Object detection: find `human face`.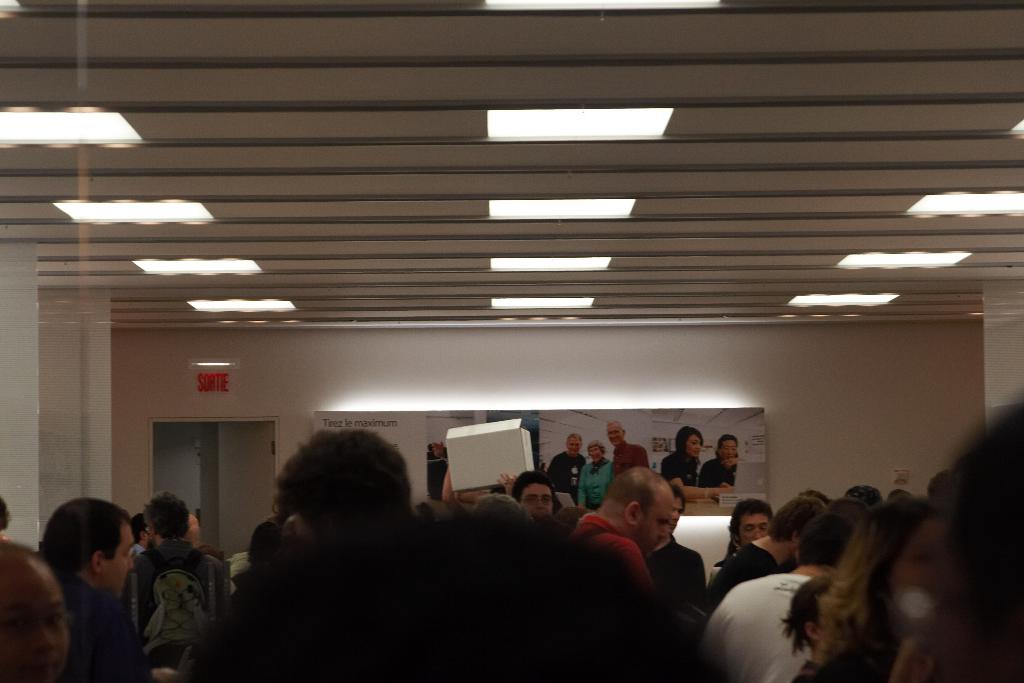
bbox=(891, 516, 955, 609).
